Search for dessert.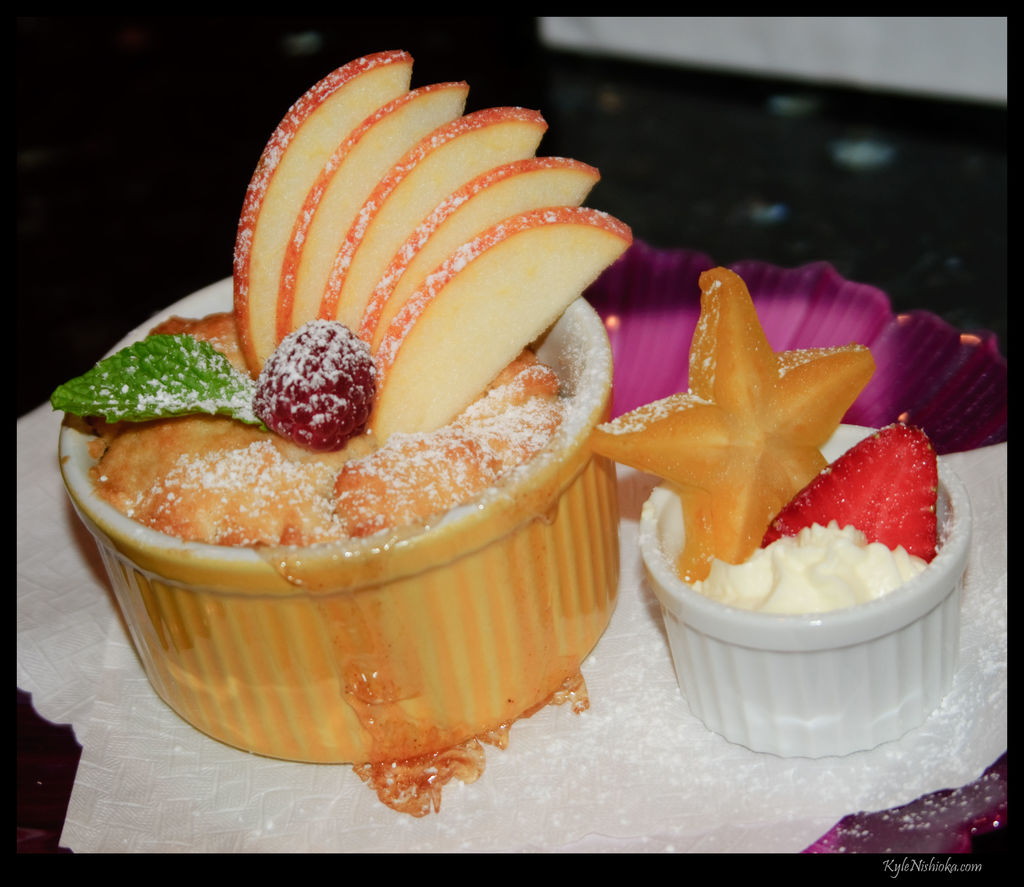
Found at [56, 200, 670, 785].
